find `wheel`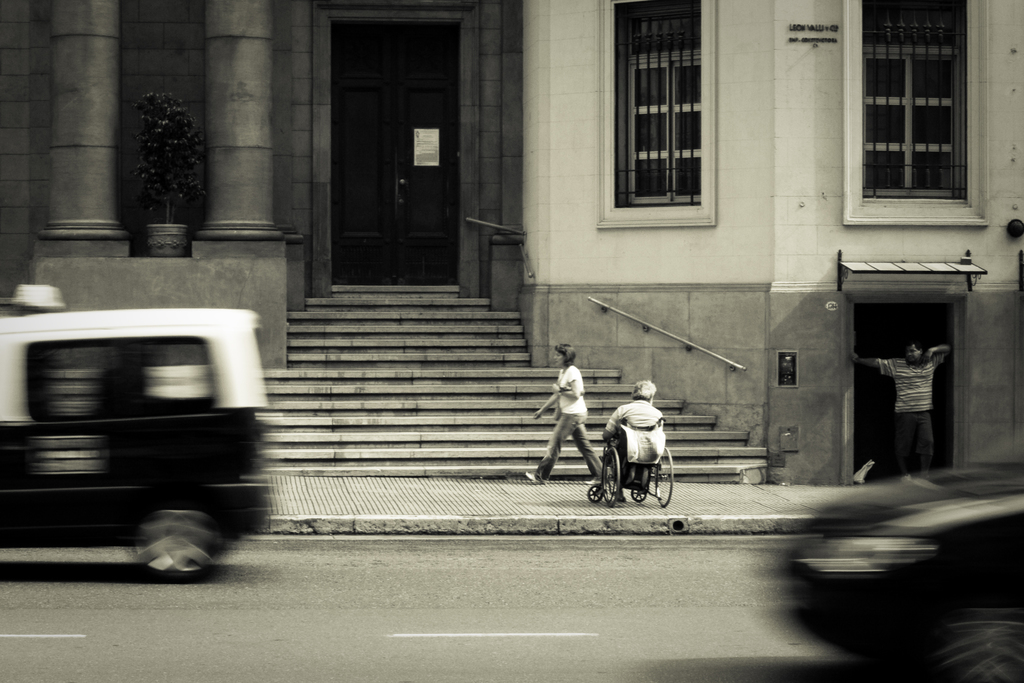
rect(138, 506, 237, 584)
